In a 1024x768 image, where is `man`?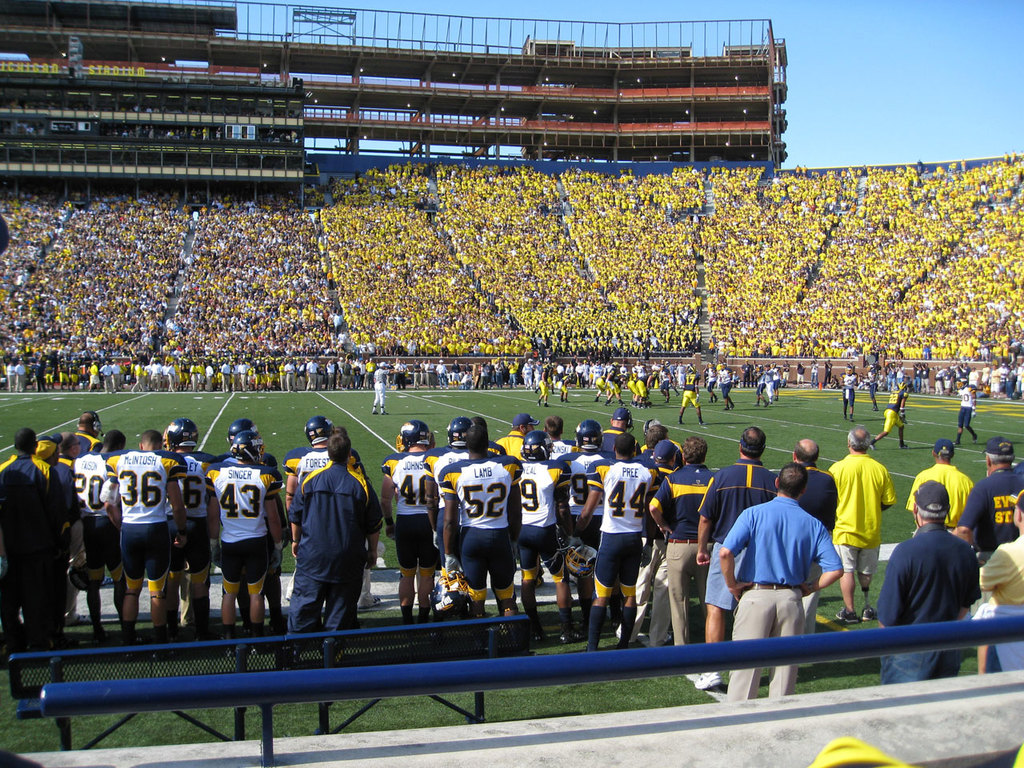
select_region(978, 489, 1023, 675).
